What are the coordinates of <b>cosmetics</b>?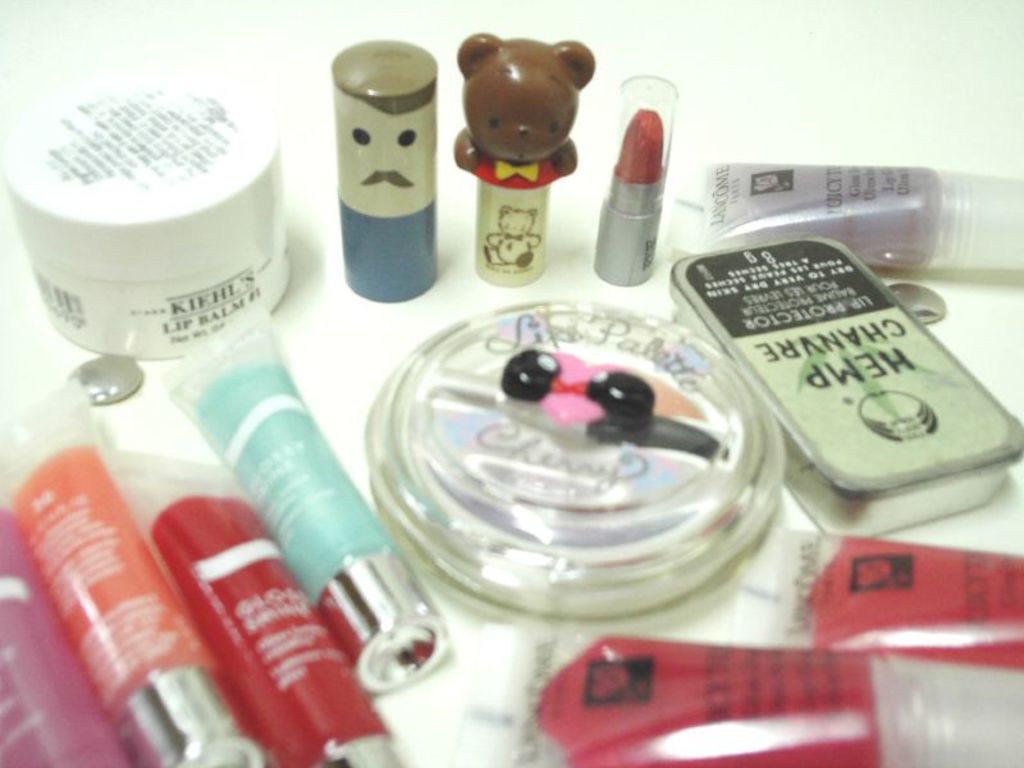
[364, 291, 795, 634].
